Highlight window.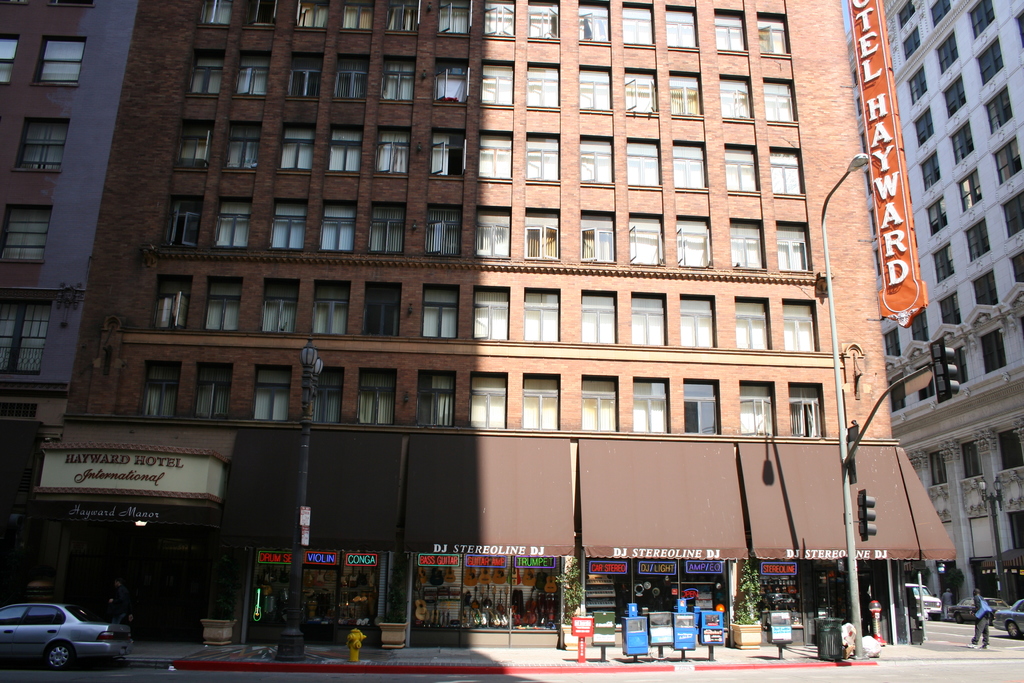
Highlighted region: detection(770, 145, 804, 198).
